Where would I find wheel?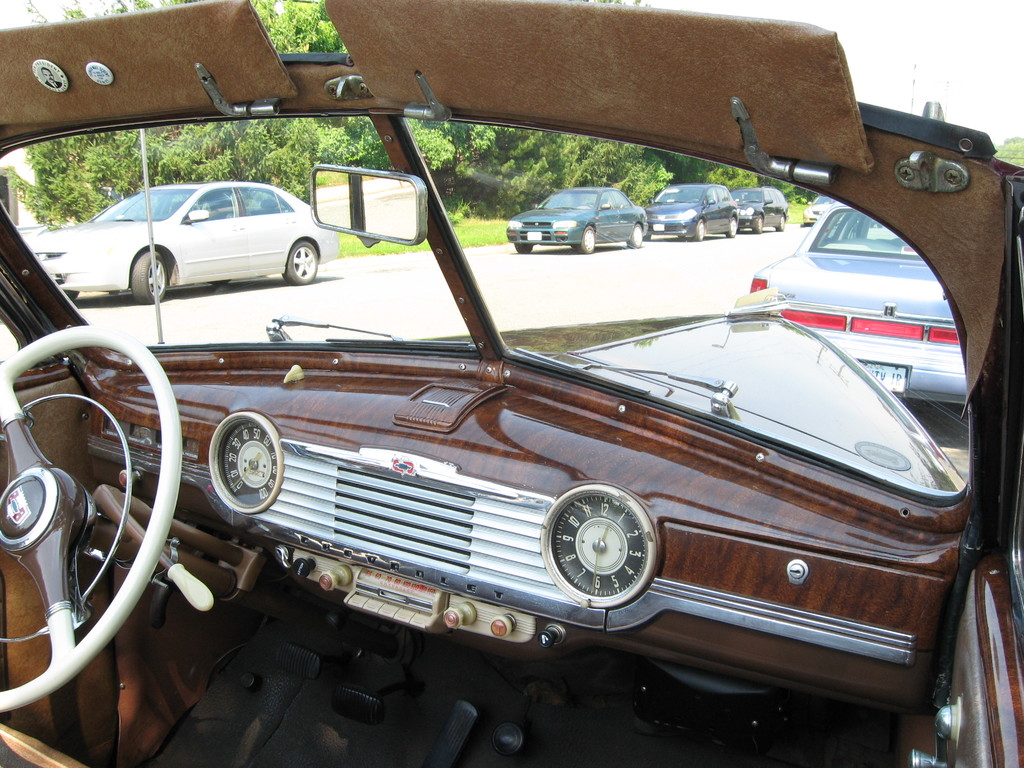
At x1=724 y1=216 x2=739 y2=238.
